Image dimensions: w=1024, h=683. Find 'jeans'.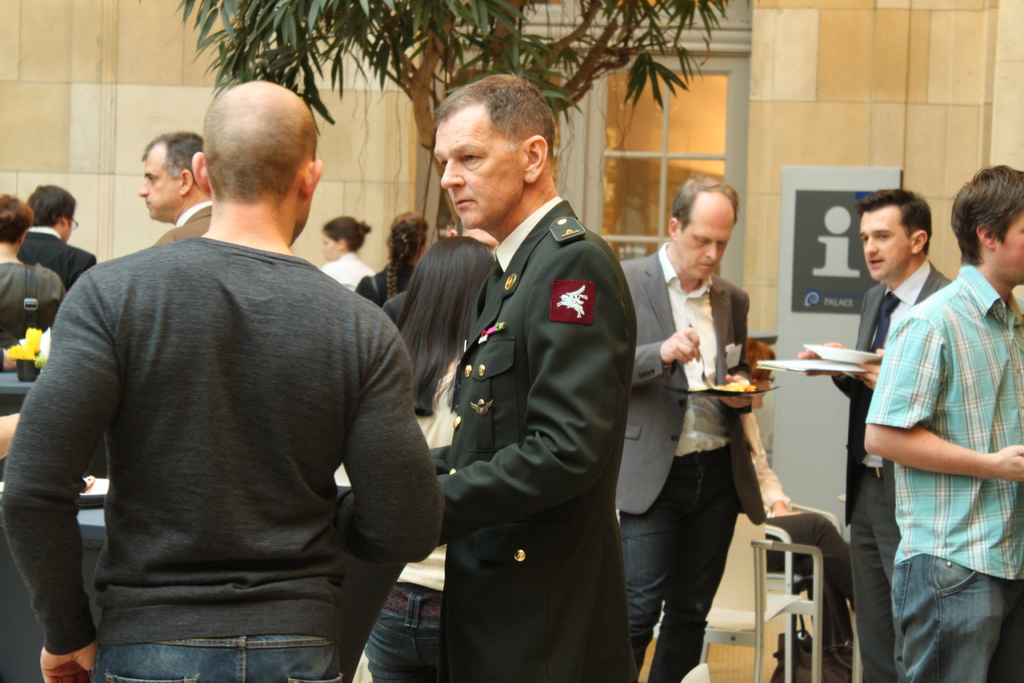
box=[616, 444, 740, 682].
